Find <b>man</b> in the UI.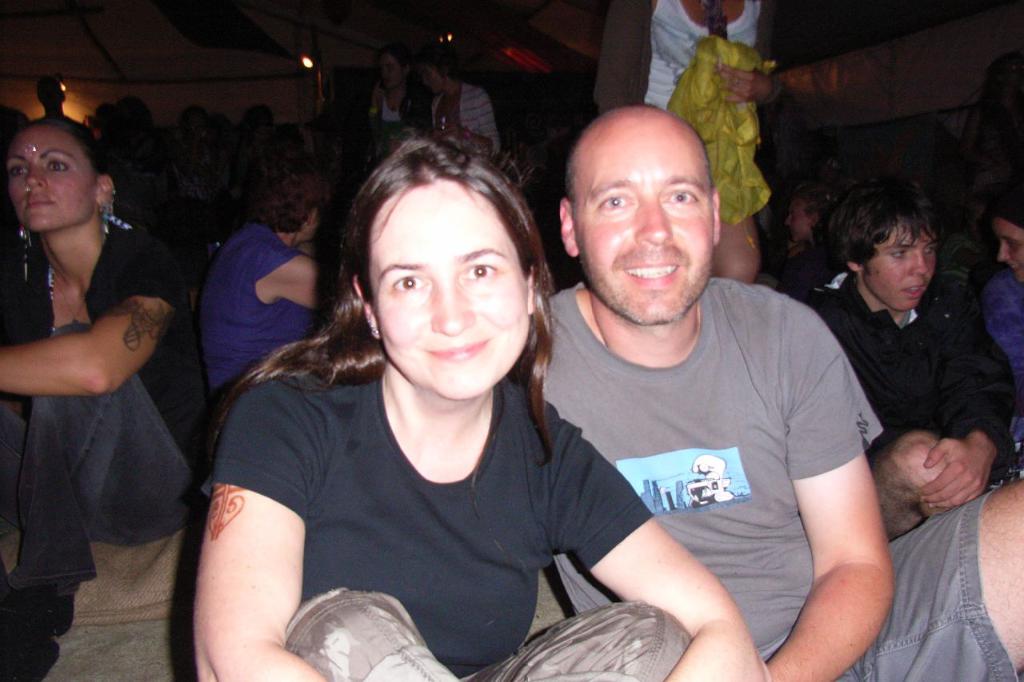
UI element at 538:105:1023:681.
